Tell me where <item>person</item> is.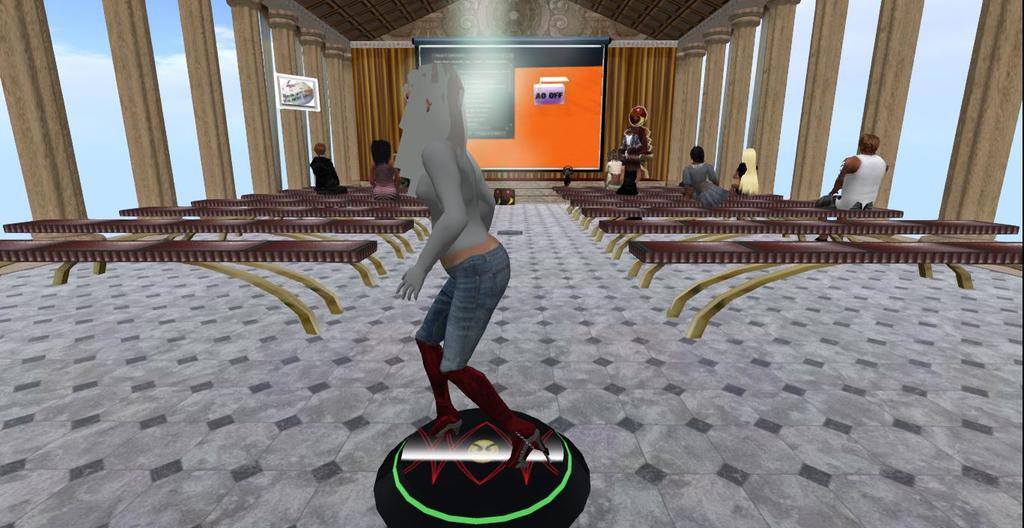
<item>person</item> is at 622,127,643,154.
